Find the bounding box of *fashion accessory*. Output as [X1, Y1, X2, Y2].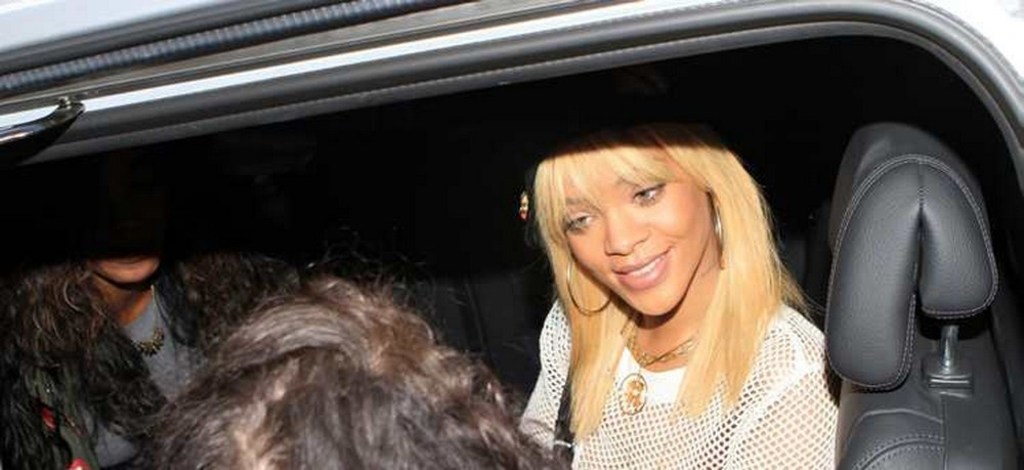
[624, 313, 700, 367].
